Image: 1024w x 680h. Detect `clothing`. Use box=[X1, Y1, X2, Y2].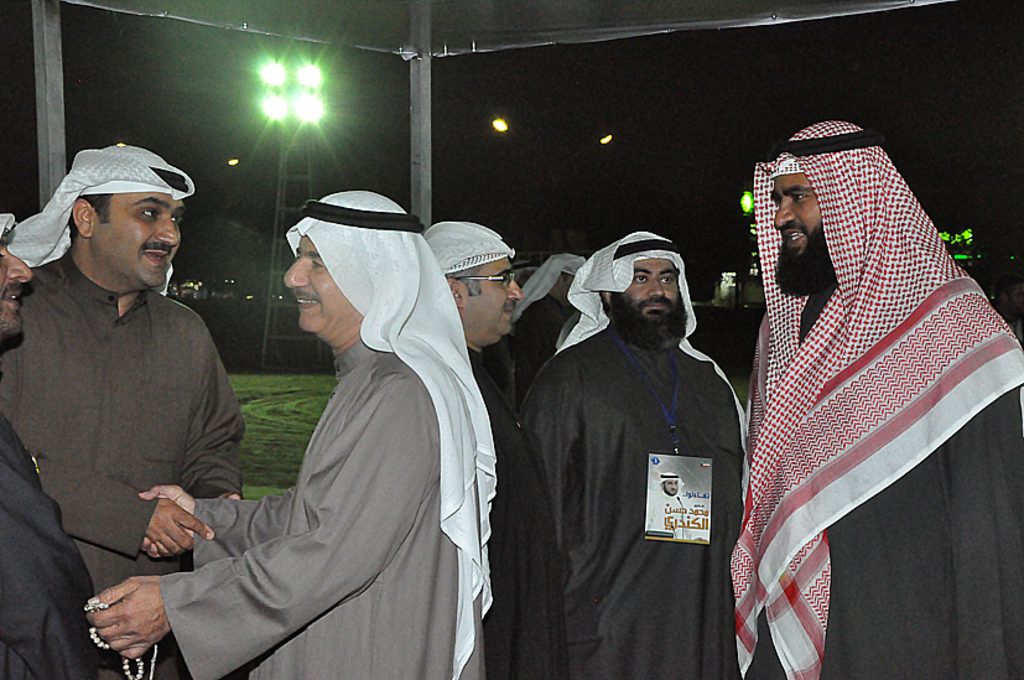
box=[518, 318, 761, 679].
